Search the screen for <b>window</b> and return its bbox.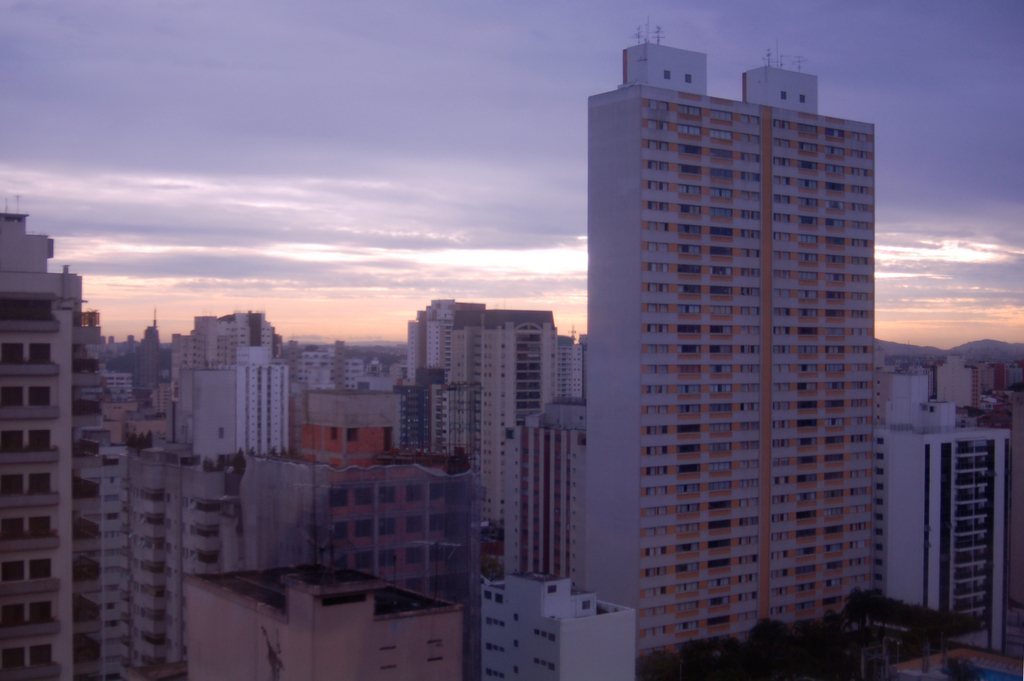
Found: (x1=0, y1=647, x2=26, y2=666).
